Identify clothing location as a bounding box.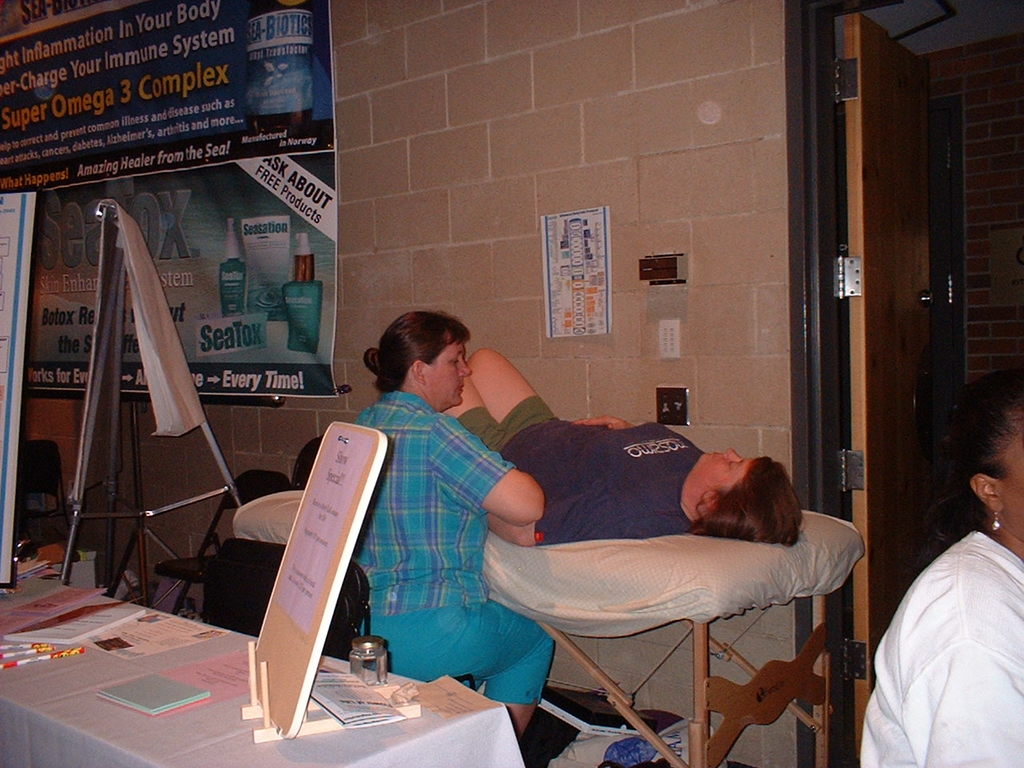
453, 370, 735, 555.
